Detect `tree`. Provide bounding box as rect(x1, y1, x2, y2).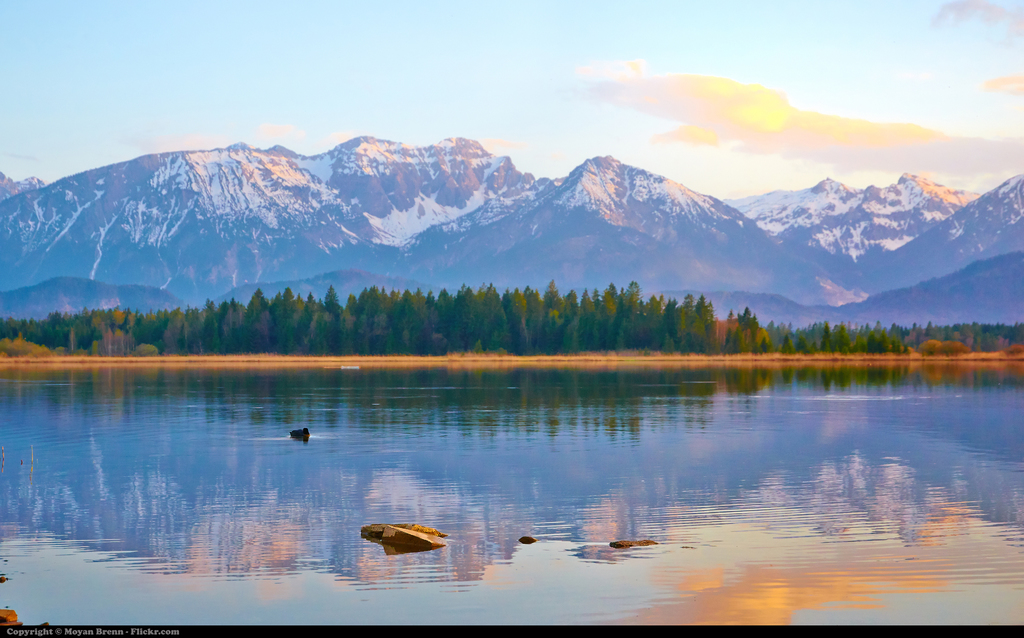
rect(410, 292, 440, 333).
